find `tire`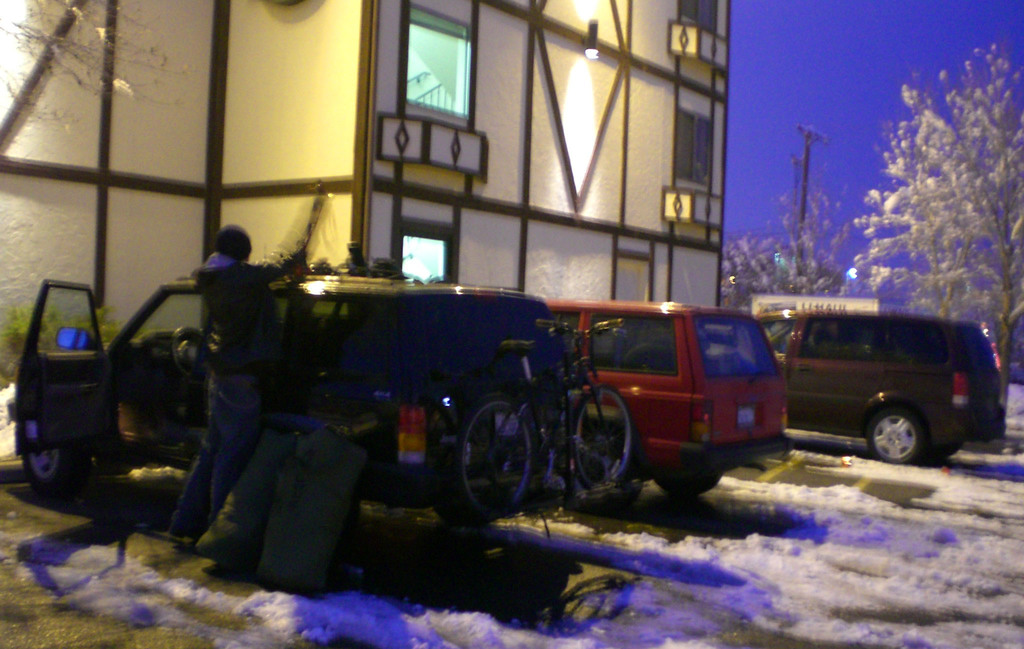
<box>572,380,634,492</box>
